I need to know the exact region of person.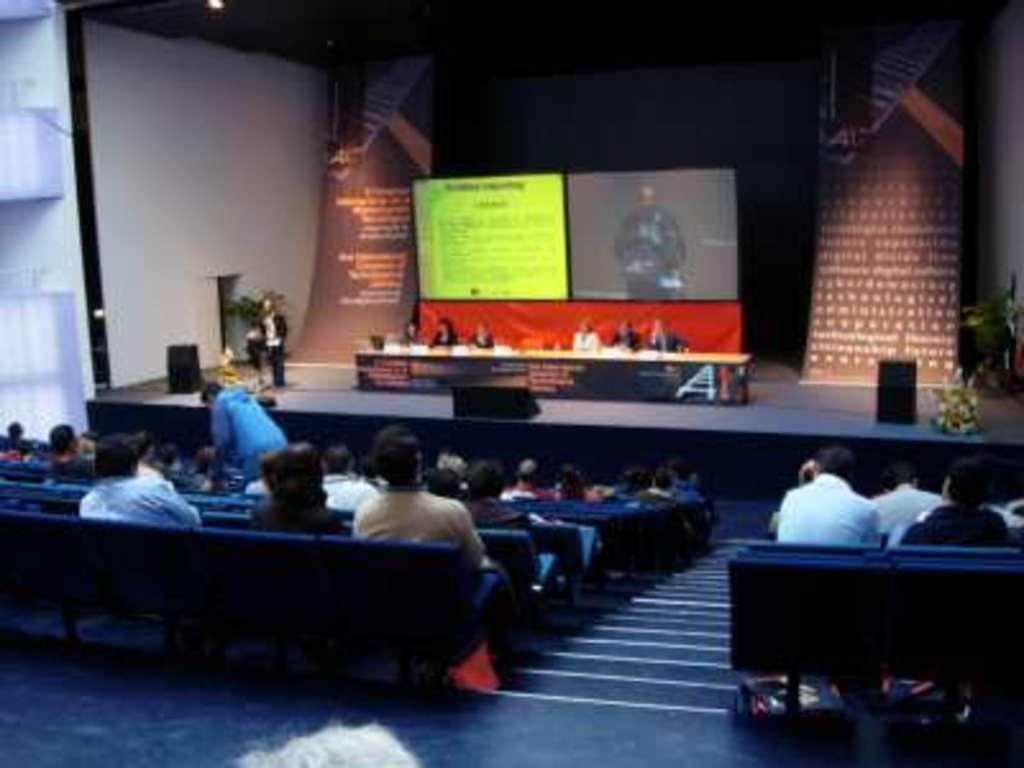
Region: (891, 458, 1014, 545).
